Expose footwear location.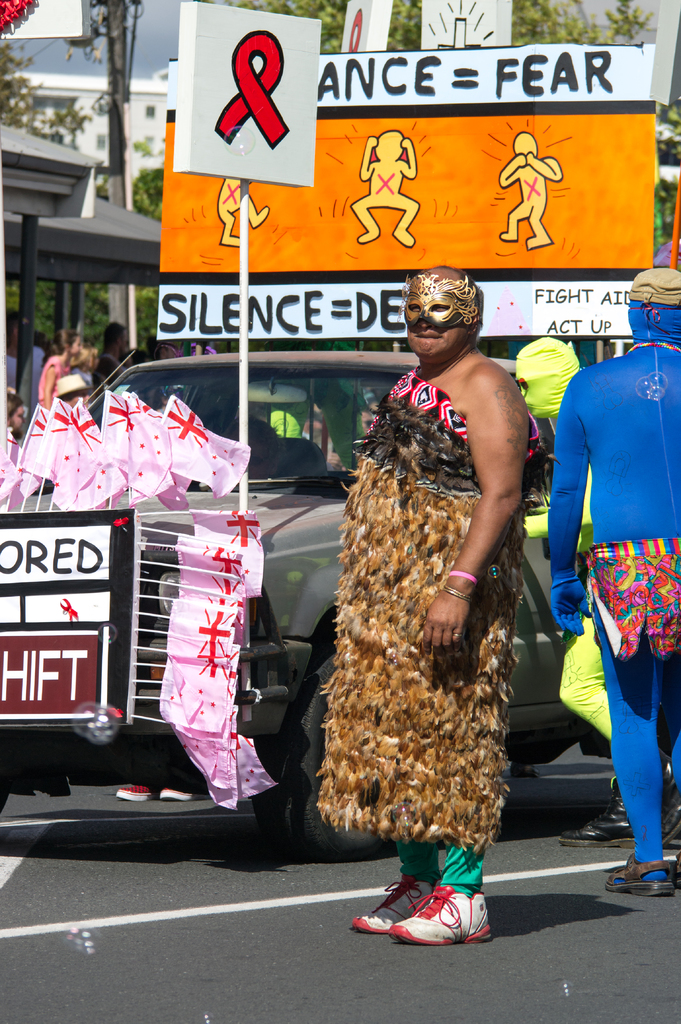
Exposed at select_region(113, 783, 152, 805).
